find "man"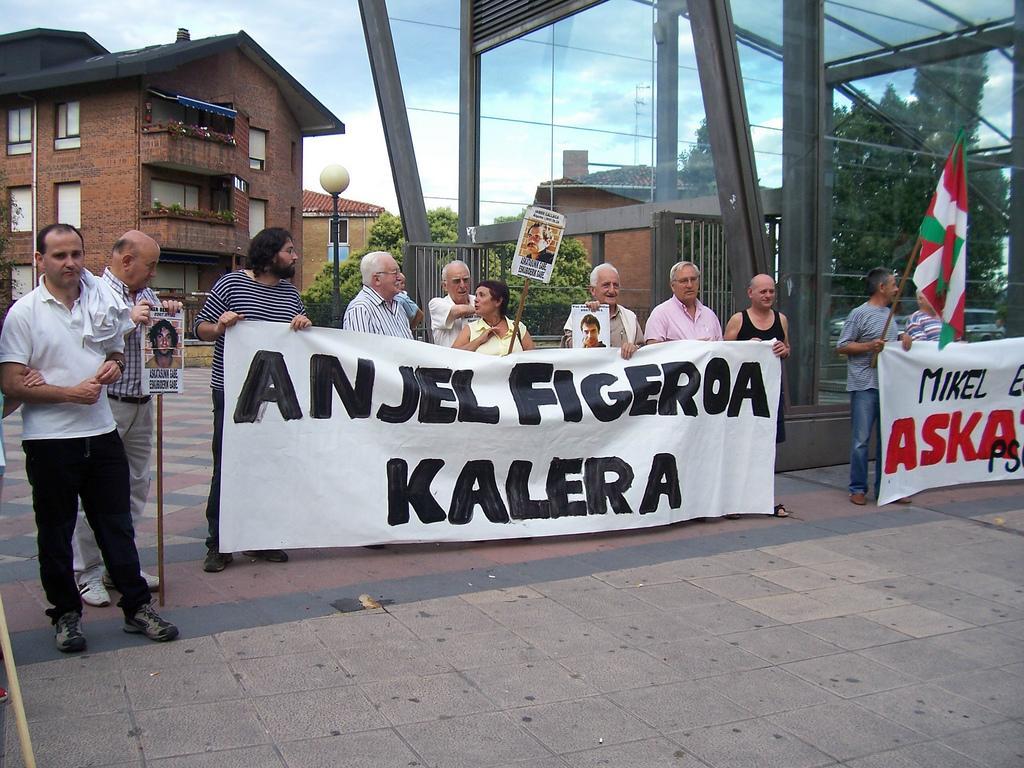
BBox(392, 292, 424, 328)
